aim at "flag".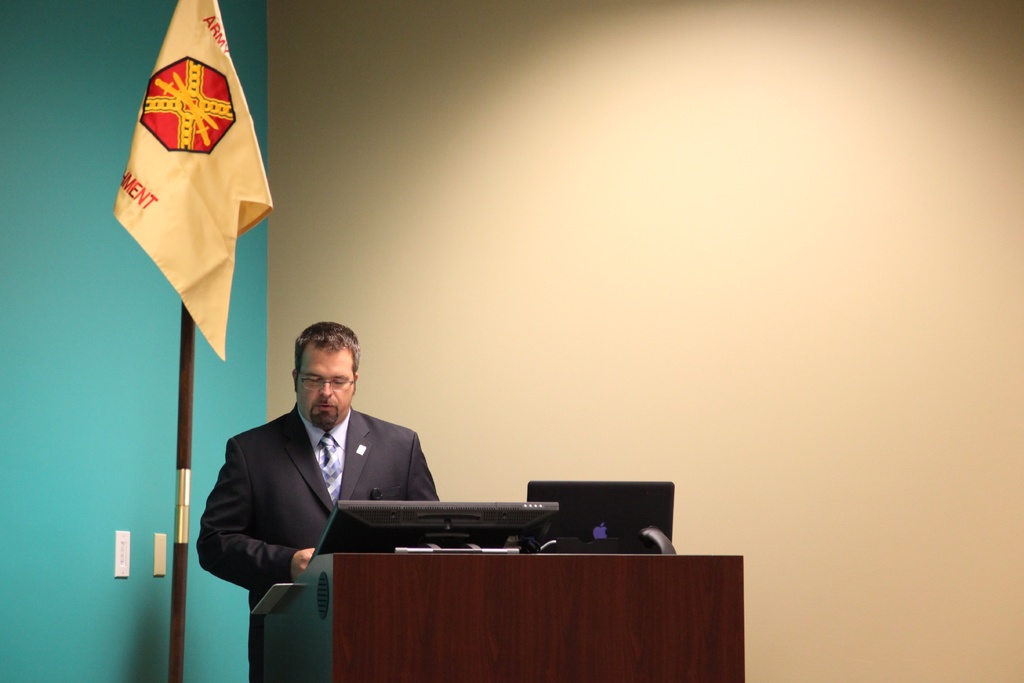
Aimed at left=118, top=12, right=266, bottom=352.
